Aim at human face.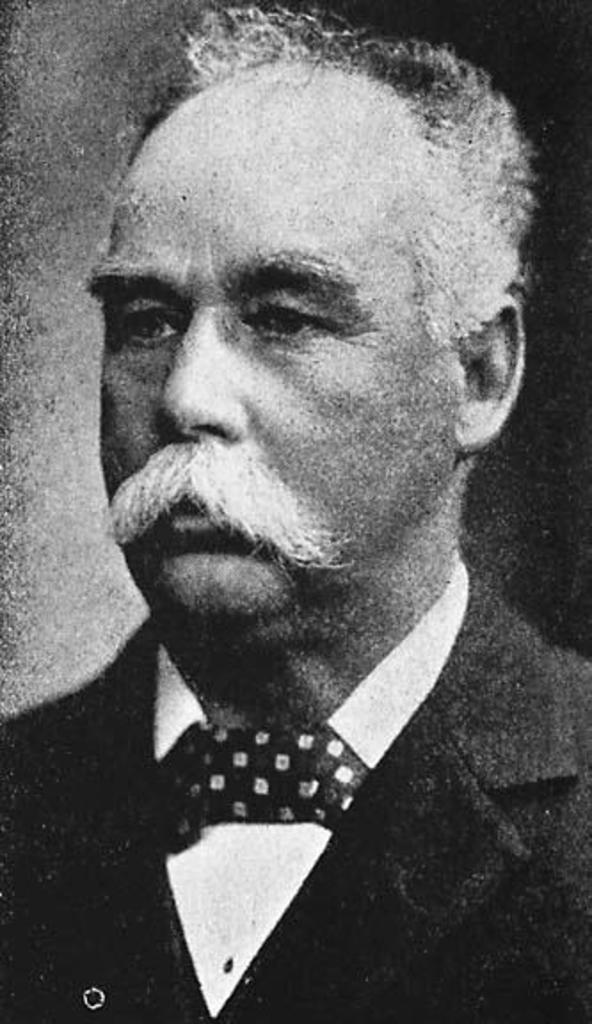
Aimed at [left=89, top=78, right=455, bottom=651].
